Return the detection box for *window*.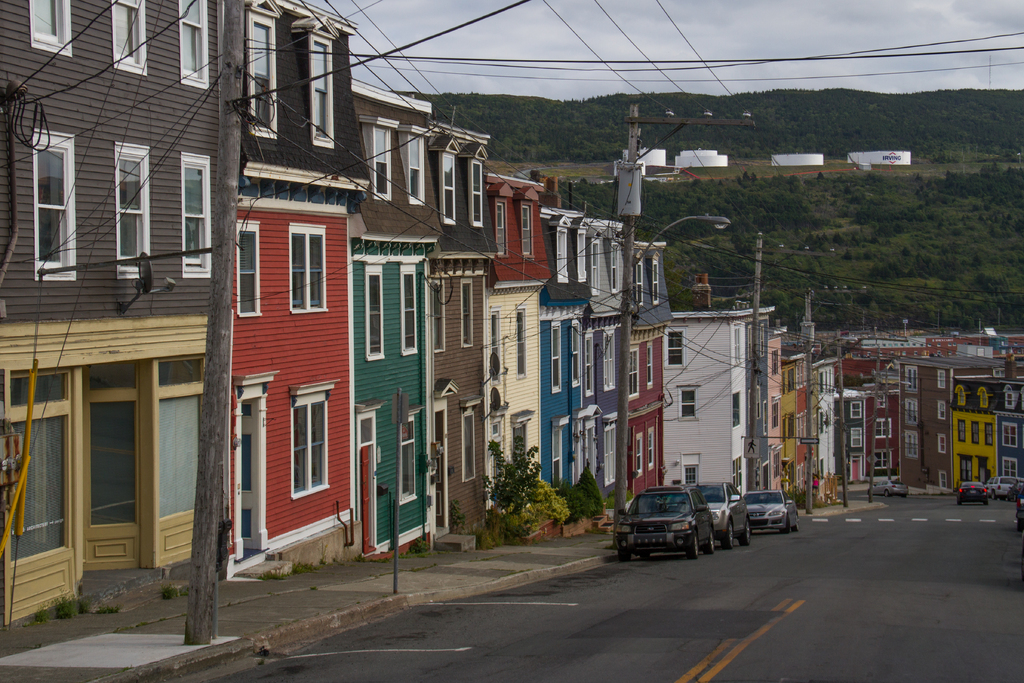
x1=604 y1=330 x2=616 y2=389.
